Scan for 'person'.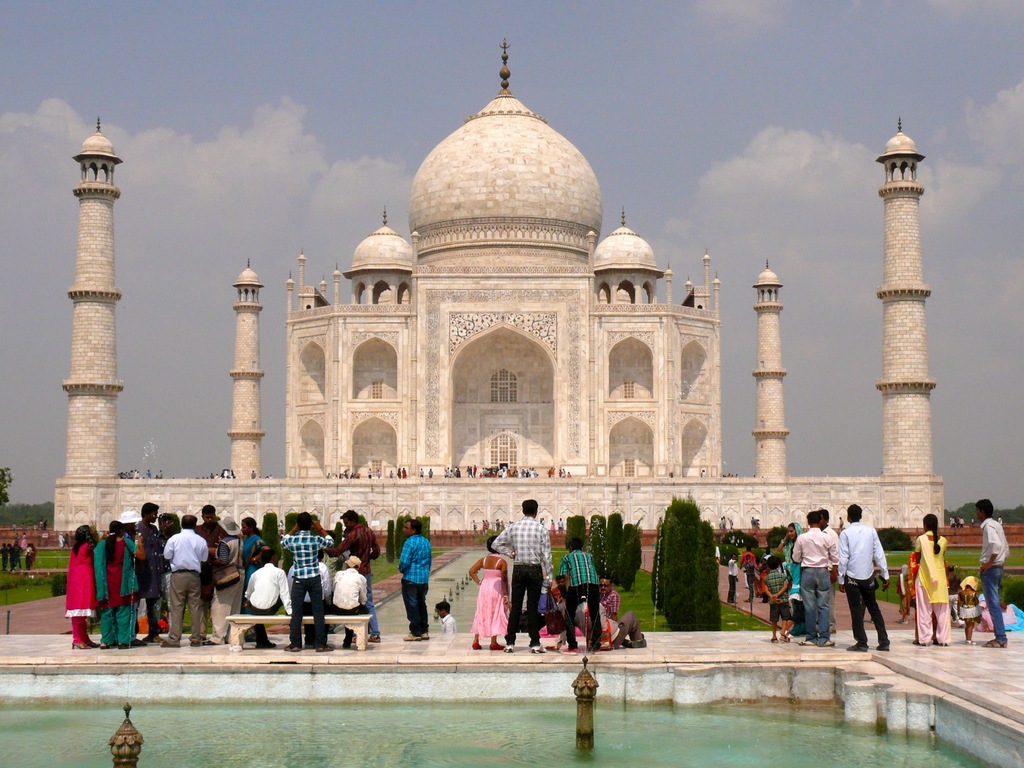
Scan result: <region>60, 529, 91, 648</region>.
